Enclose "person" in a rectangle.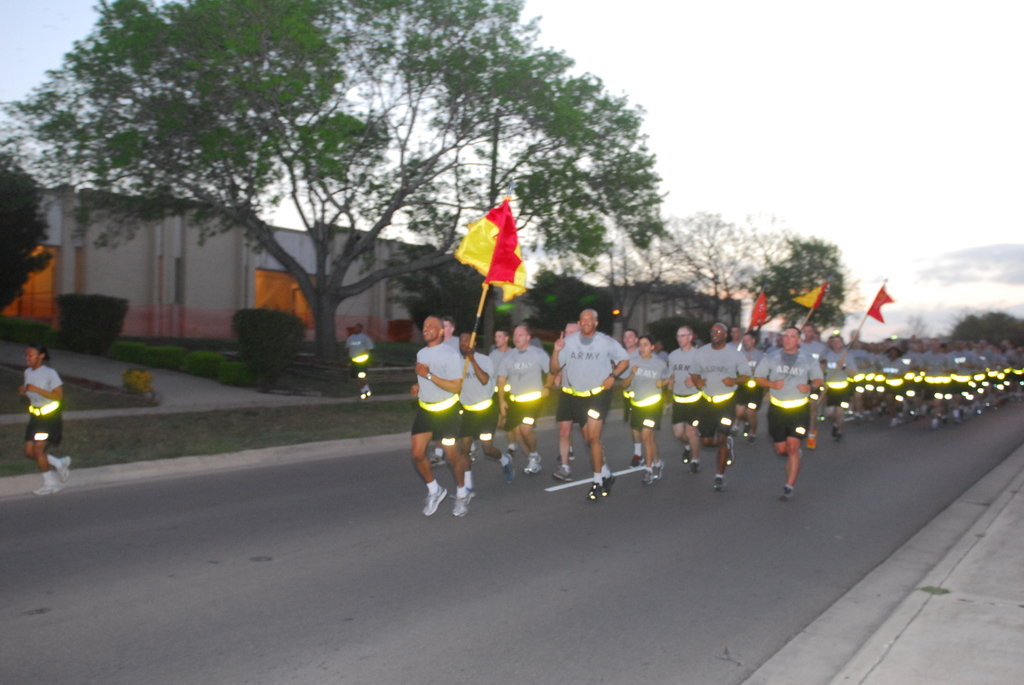
[left=495, top=322, right=553, bottom=474].
